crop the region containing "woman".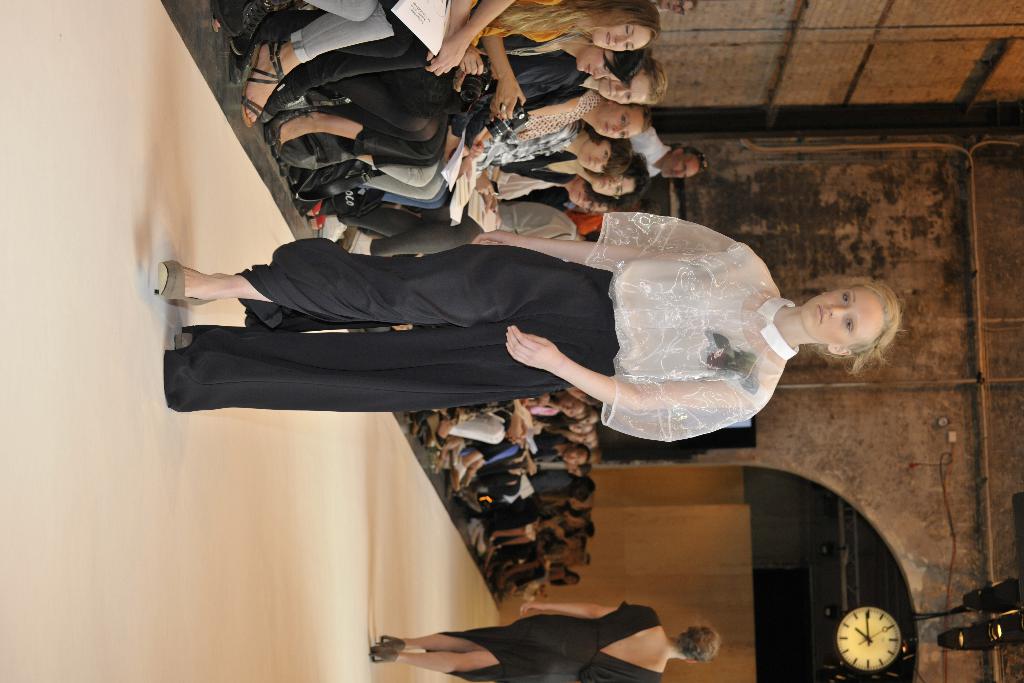
Crop region: [x1=476, y1=47, x2=650, y2=124].
